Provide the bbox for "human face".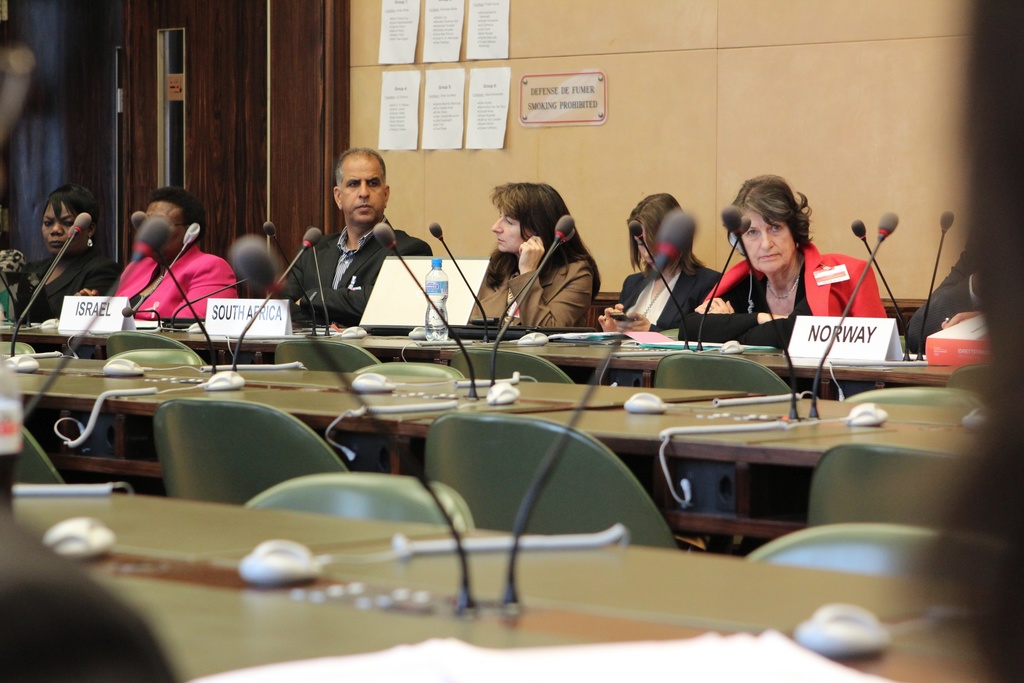
x1=39, y1=202, x2=79, y2=256.
